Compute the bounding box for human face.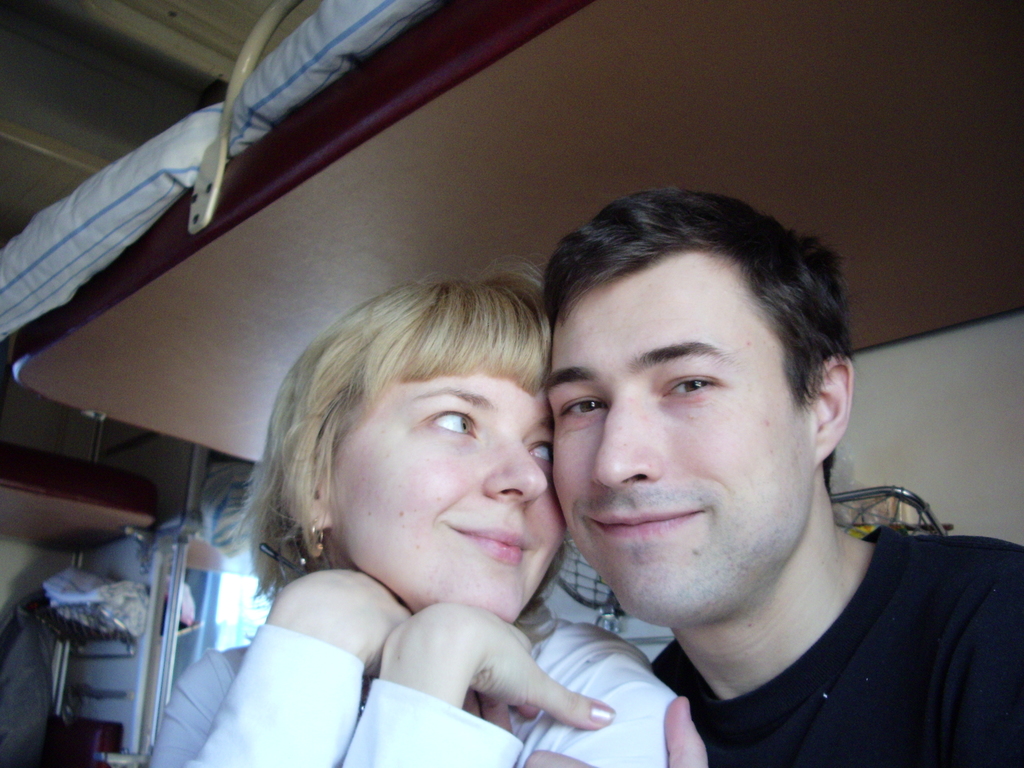
541:238:817:627.
